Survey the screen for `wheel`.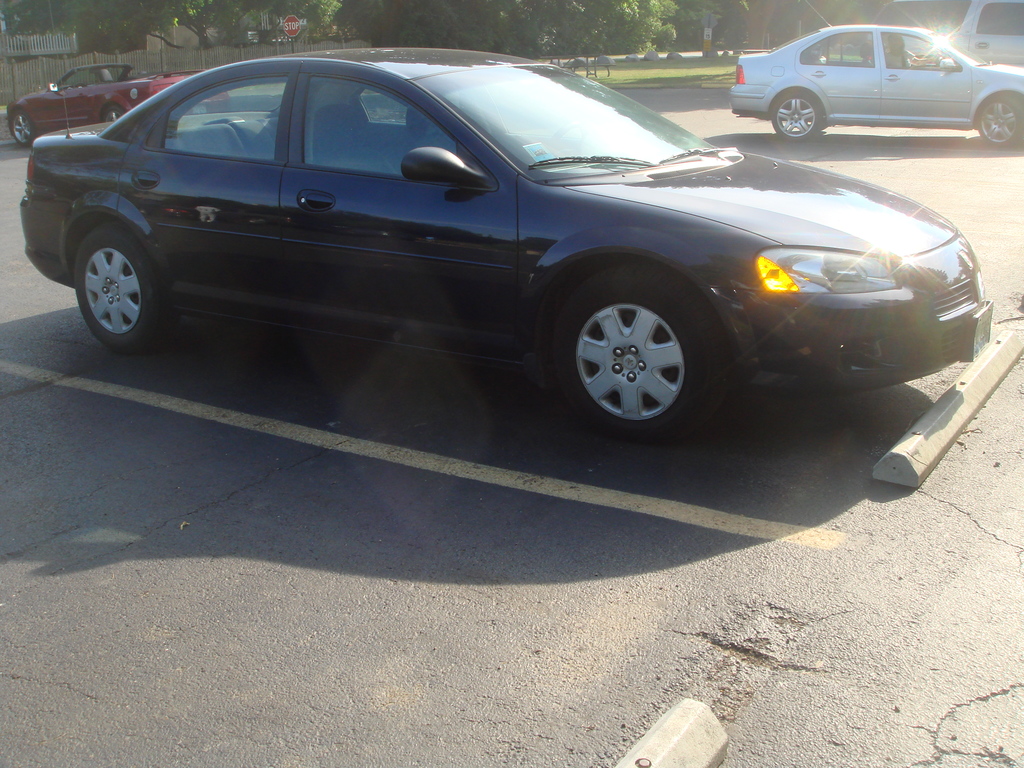
Survey found: locate(977, 95, 1023, 148).
